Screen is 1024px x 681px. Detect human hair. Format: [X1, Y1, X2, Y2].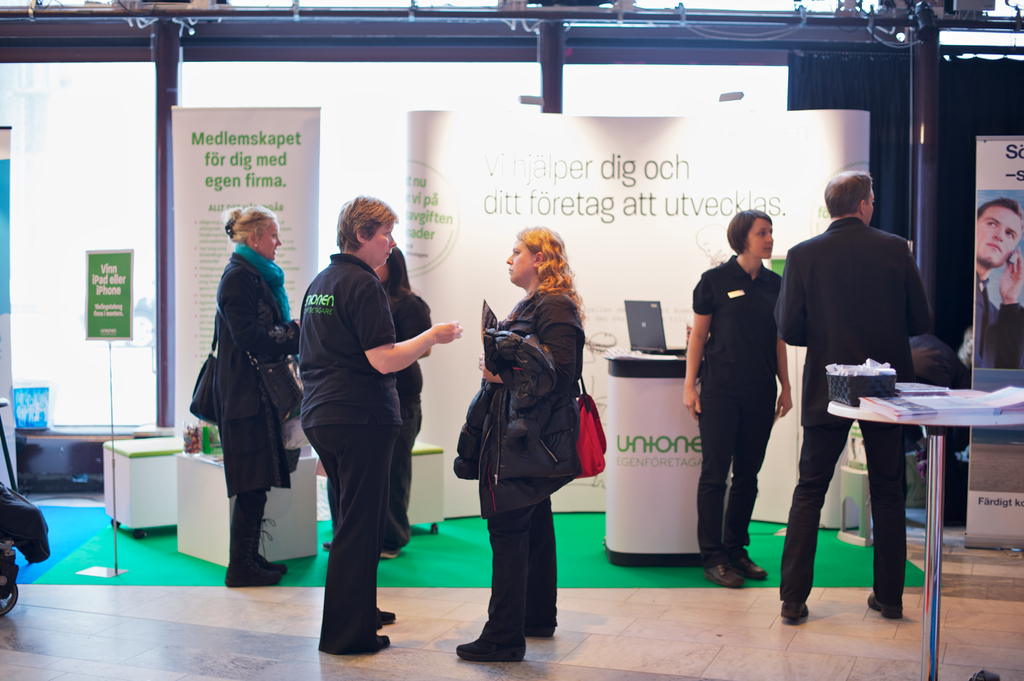
[383, 246, 417, 303].
